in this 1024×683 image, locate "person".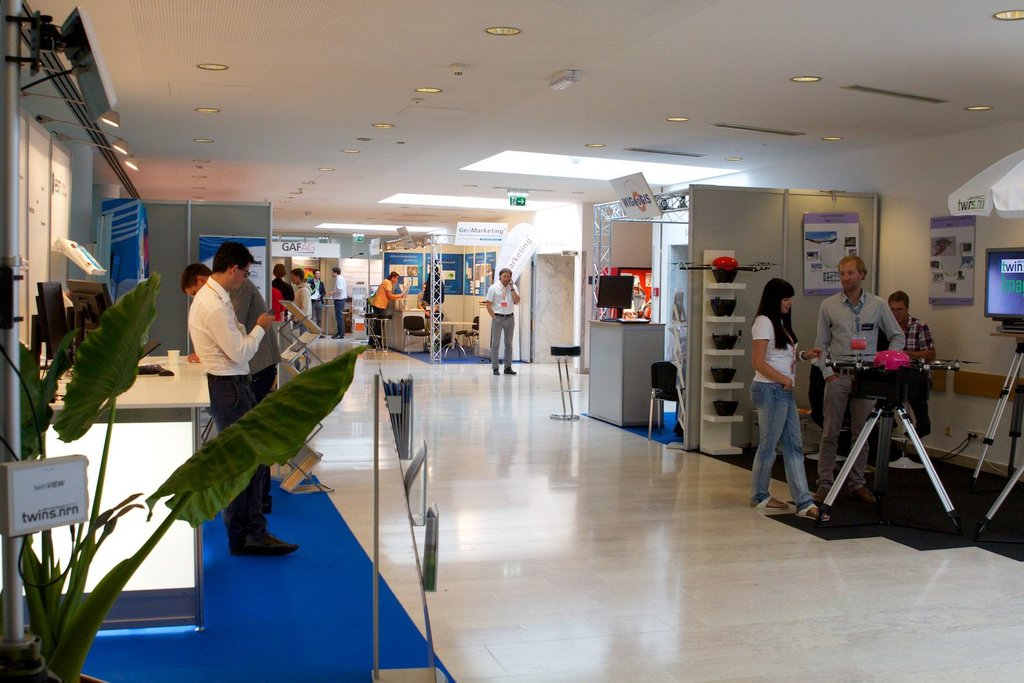
Bounding box: bbox=(328, 265, 346, 339).
